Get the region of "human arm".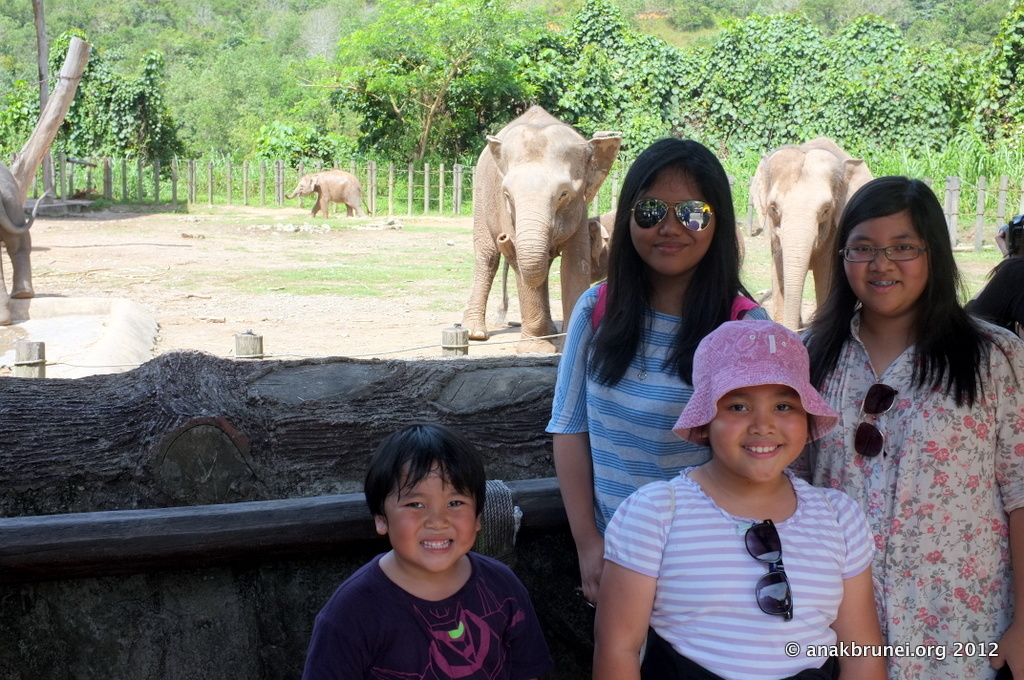
left=295, top=586, right=372, bottom=679.
